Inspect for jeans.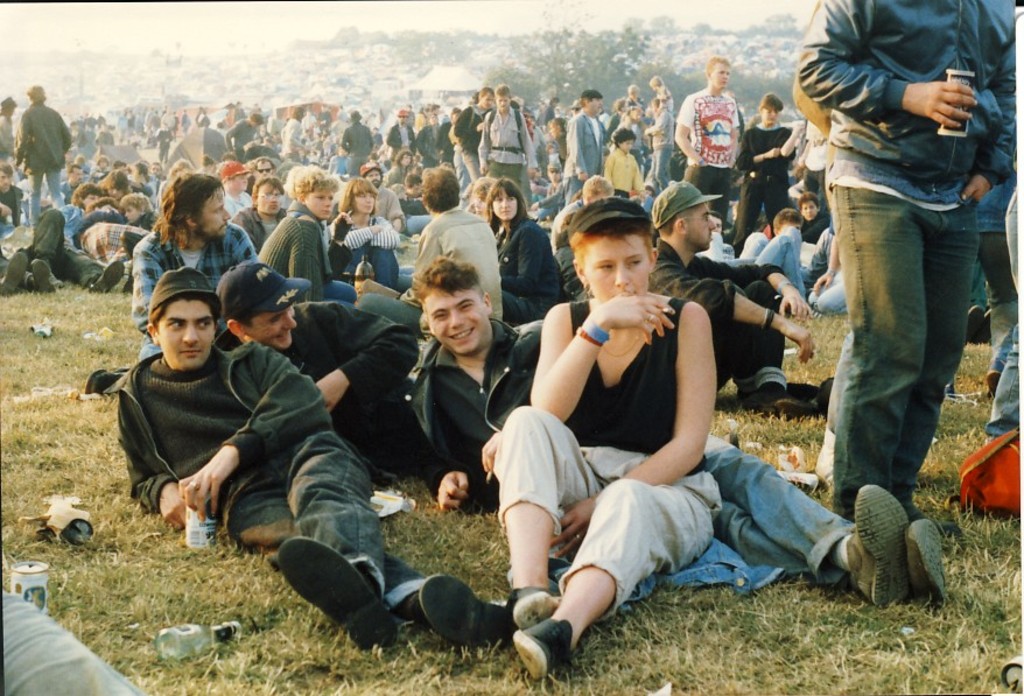
Inspection: [x1=708, y1=433, x2=855, y2=589].
